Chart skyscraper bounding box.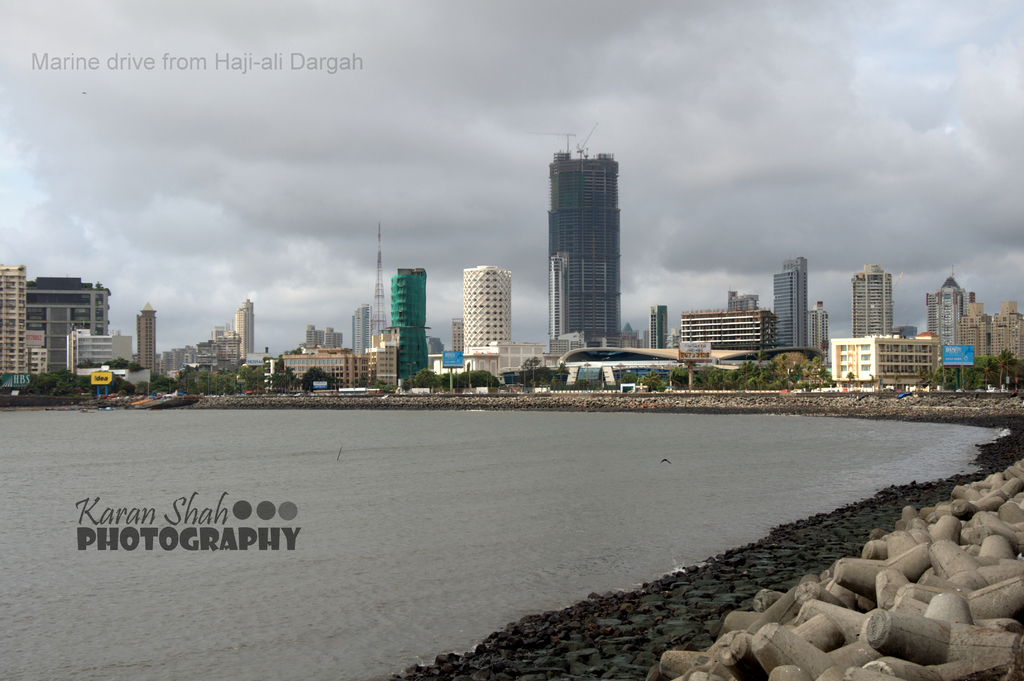
Charted: [810, 298, 832, 354].
